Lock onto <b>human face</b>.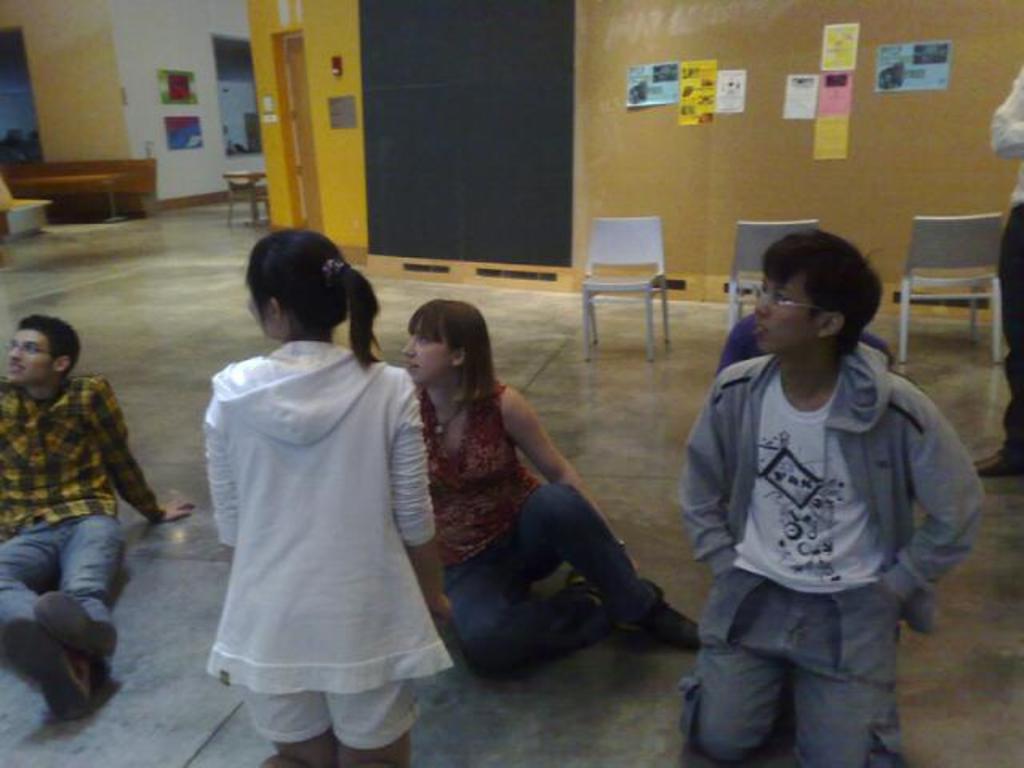
Locked: box=[752, 272, 830, 360].
